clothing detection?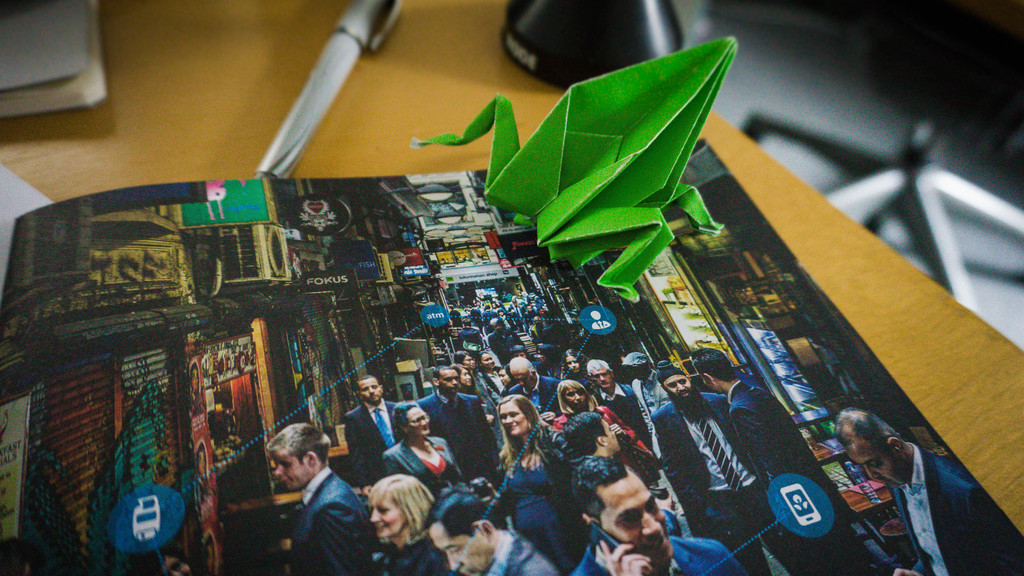
(367, 527, 438, 575)
